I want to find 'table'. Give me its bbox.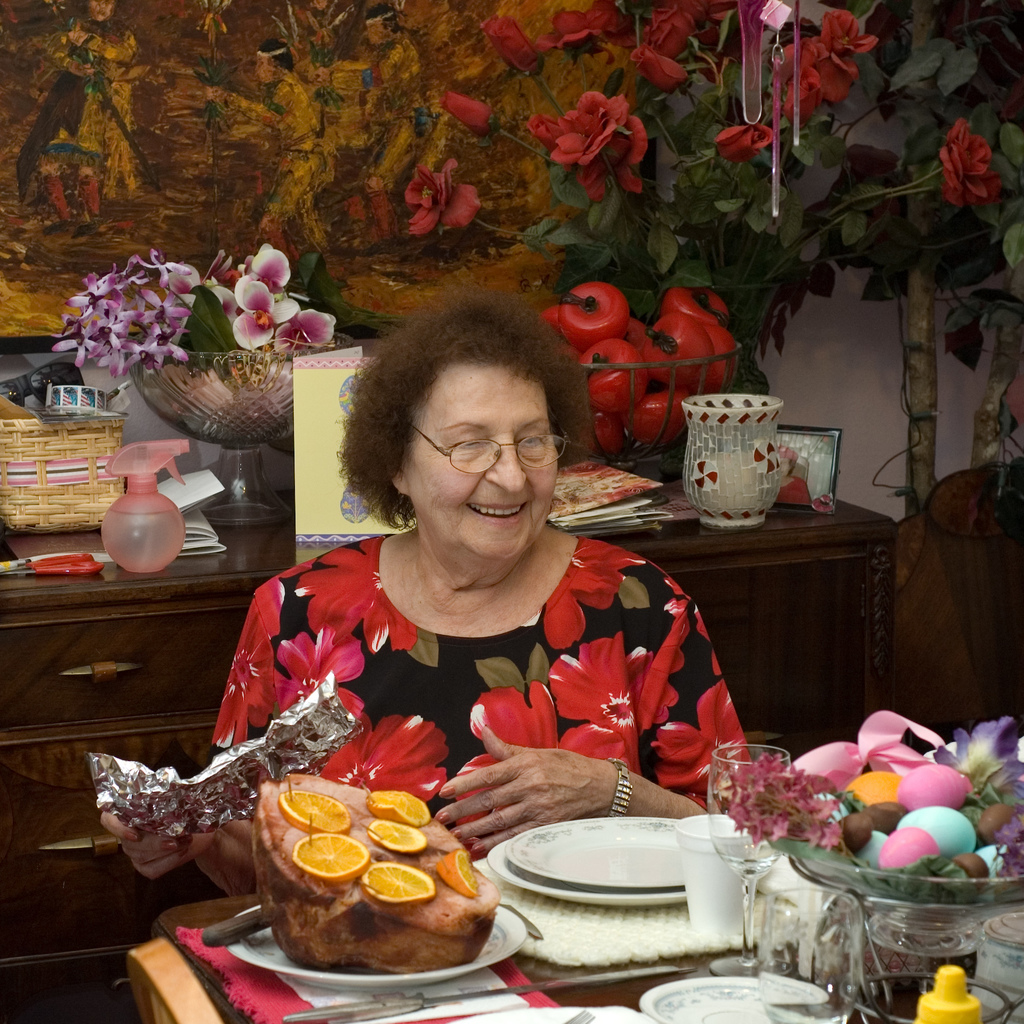
bbox=[157, 897, 862, 1023].
